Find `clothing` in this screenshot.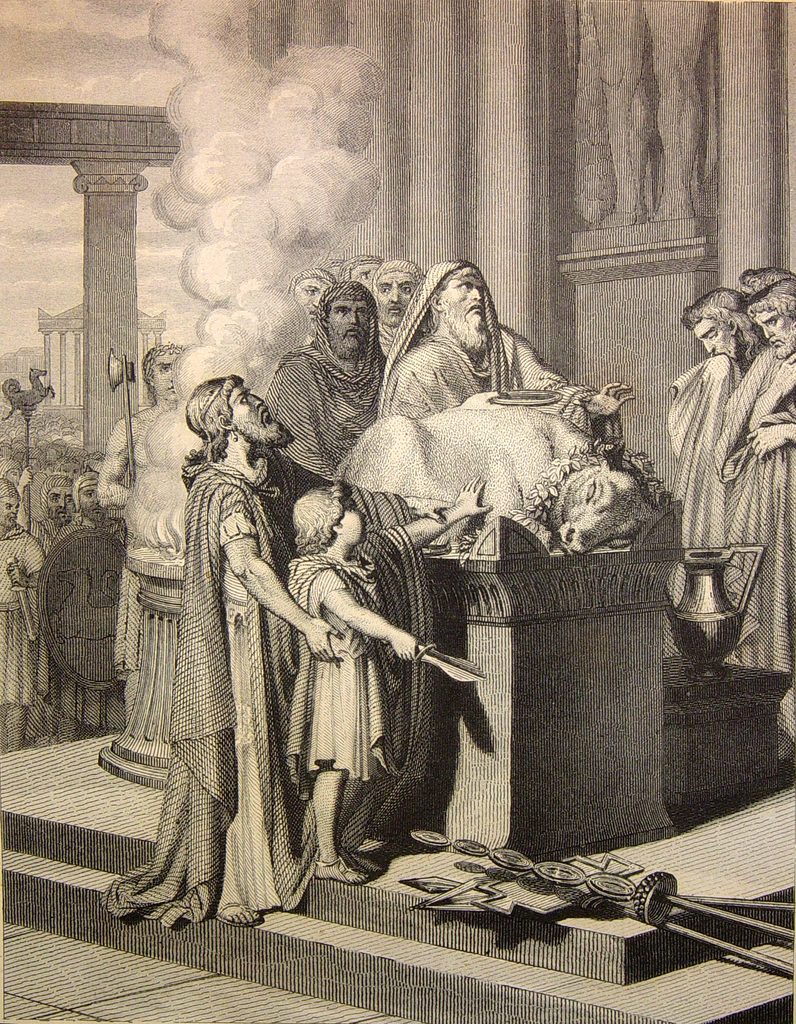
The bounding box for `clothing` is (264,284,406,788).
